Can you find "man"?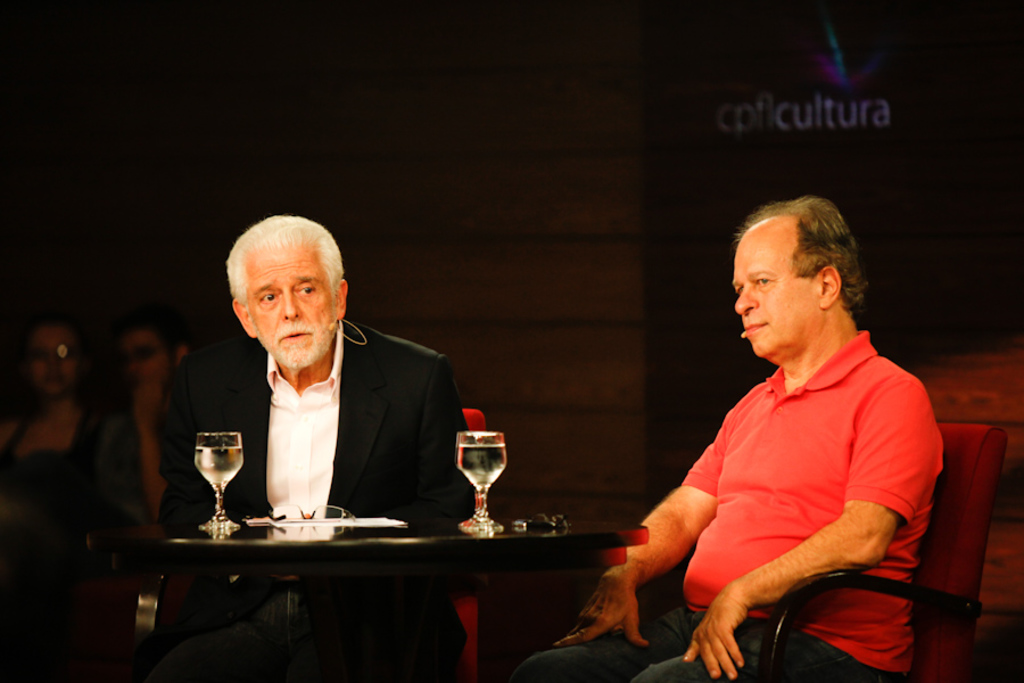
Yes, bounding box: (x1=514, y1=194, x2=944, y2=682).
